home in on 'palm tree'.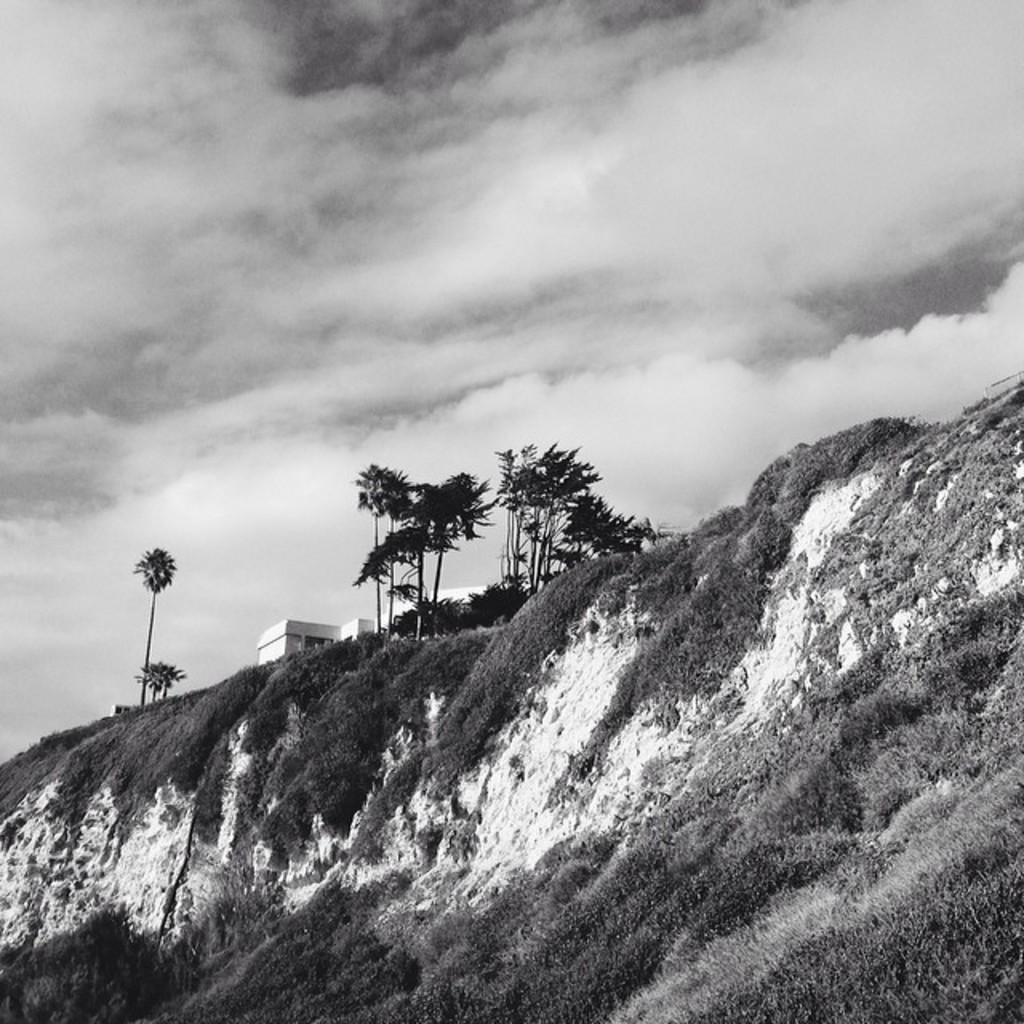
Homed in at {"x1": 147, "y1": 658, "x2": 184, "y2": 677}.
